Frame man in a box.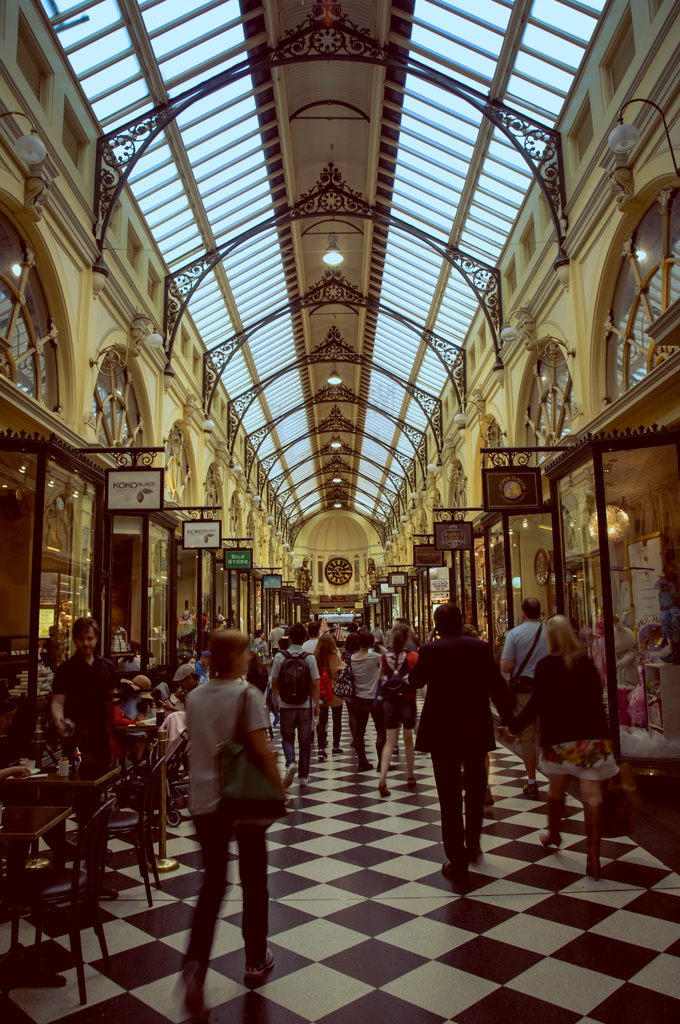
[x1=269, y1=624, x2=321, y2=792].
